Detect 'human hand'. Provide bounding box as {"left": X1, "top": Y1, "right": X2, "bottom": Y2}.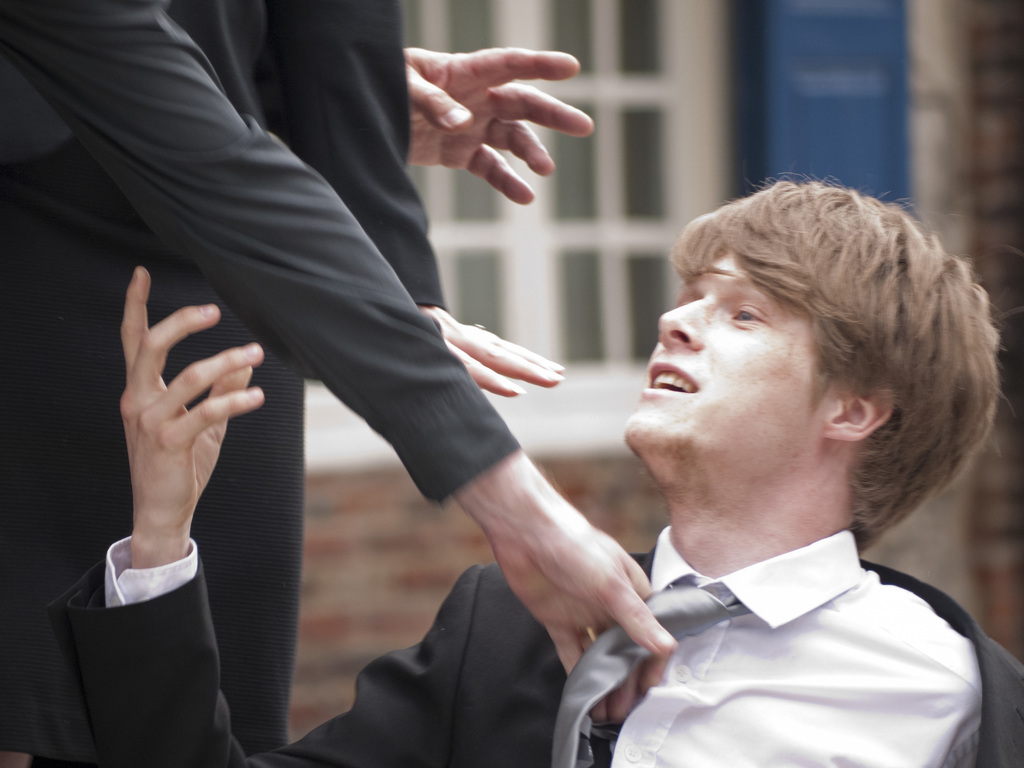
{"left": 119, "top": 266, "right": 268, "bottom": 531}.
